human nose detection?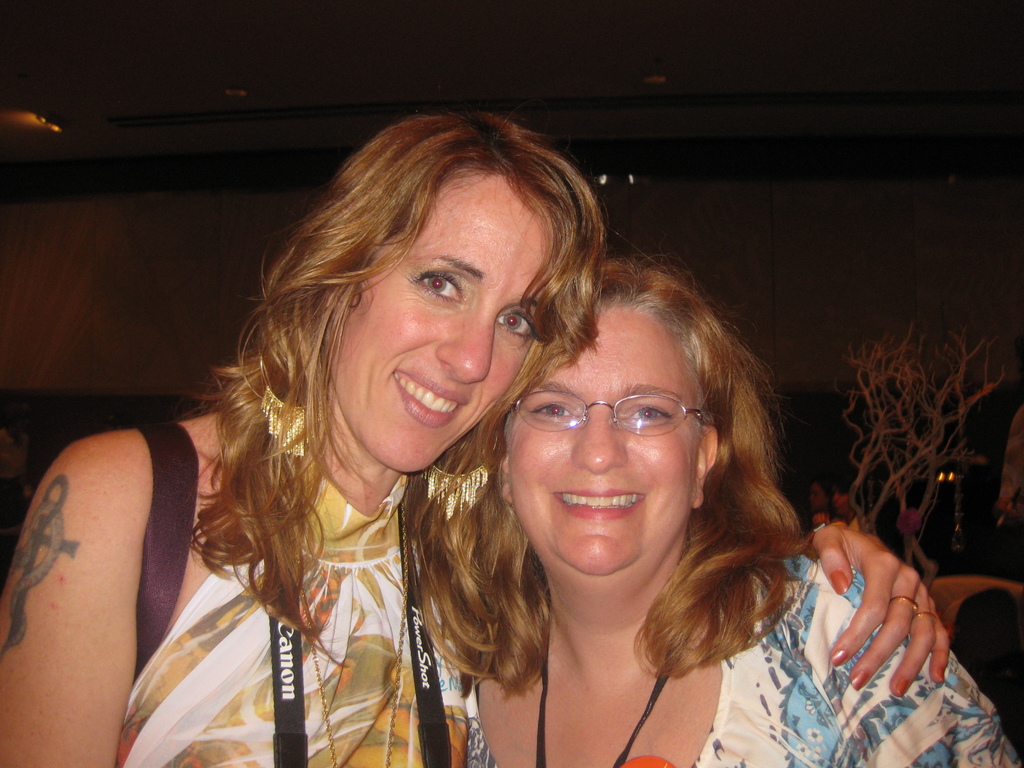
(x1=567, y1=415, x2=624, y2=470)
